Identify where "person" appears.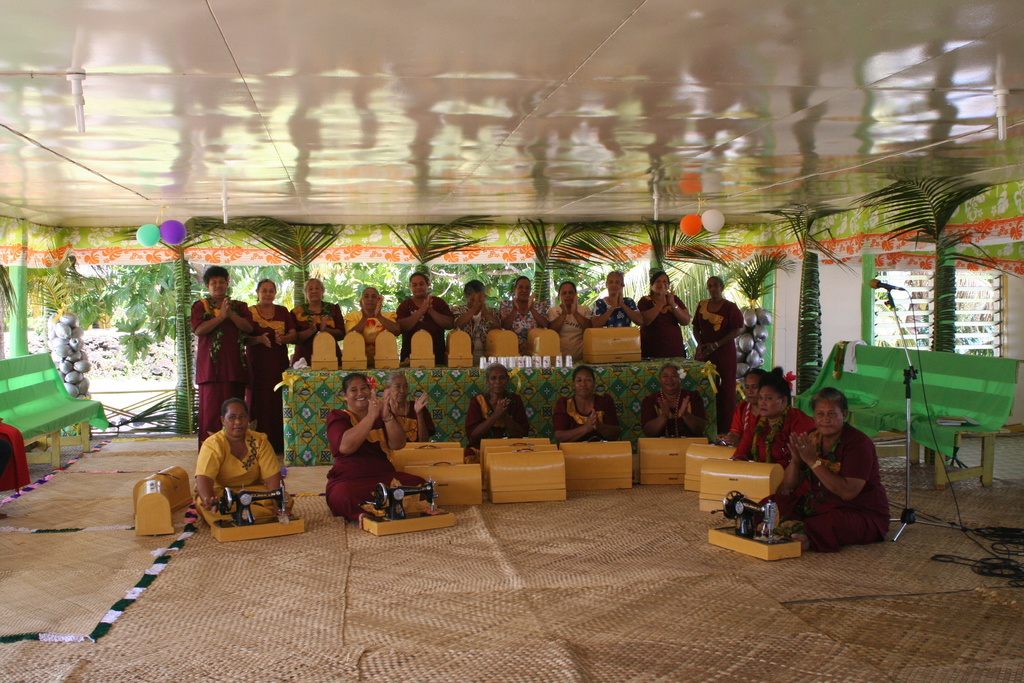
Appears at x1=589 y1=265 x2=649 y2=332.
